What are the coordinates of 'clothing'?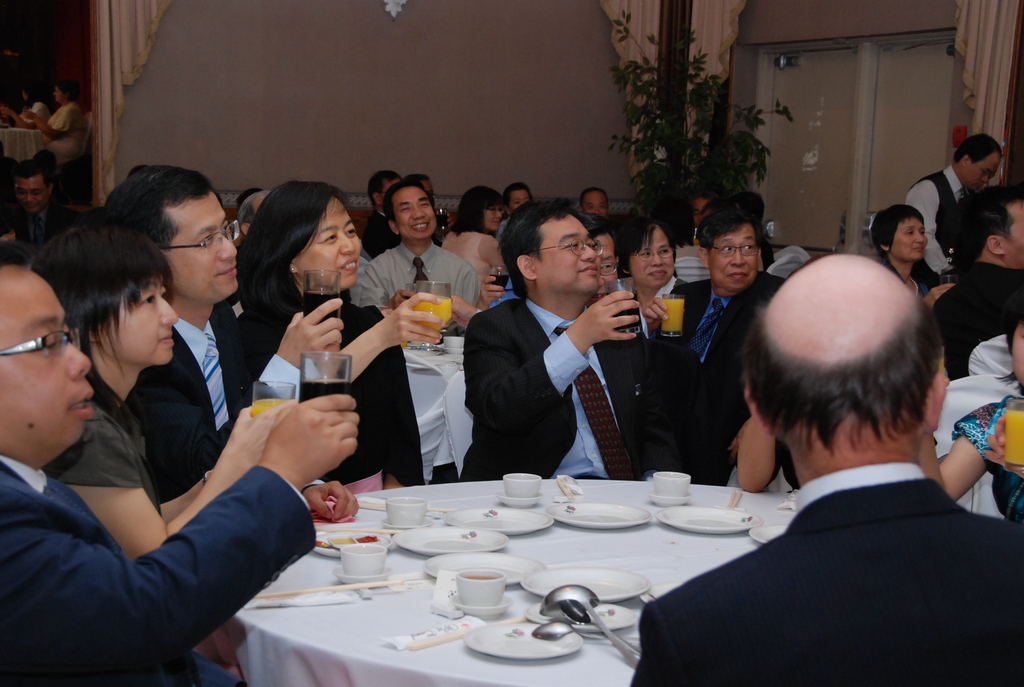
(42,371,170,541).
